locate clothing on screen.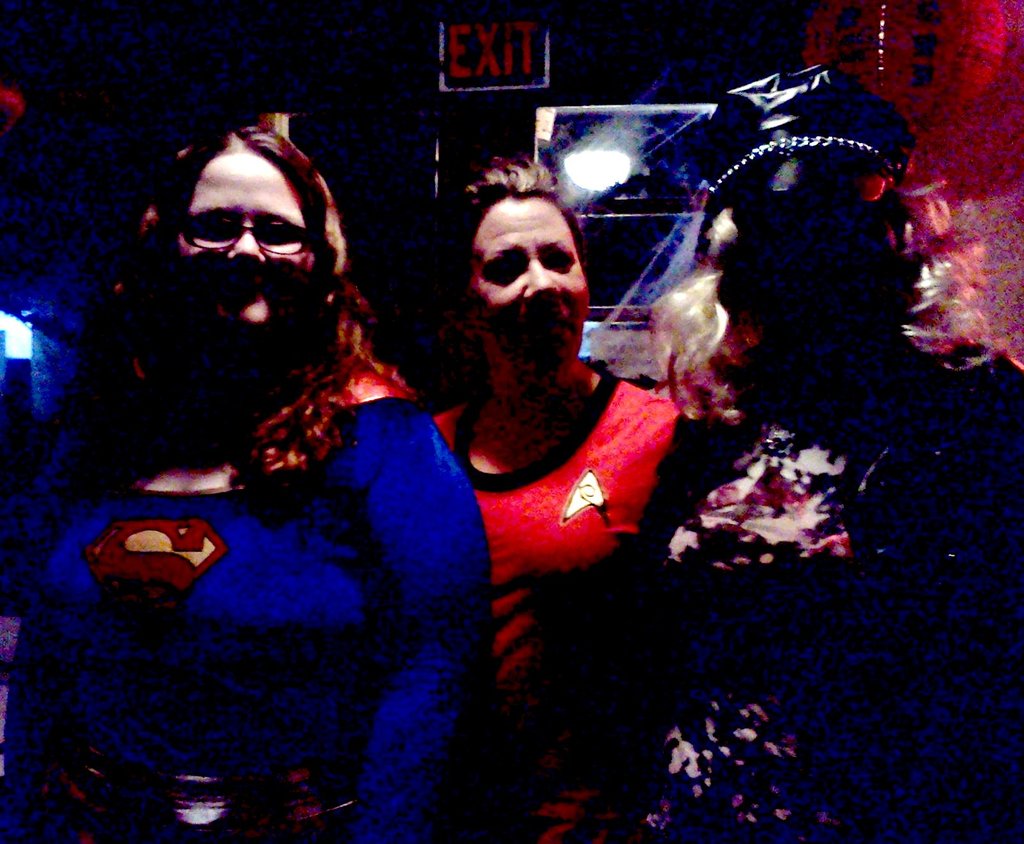
On screen at <region>589, 351, 1020, 843</region>.
